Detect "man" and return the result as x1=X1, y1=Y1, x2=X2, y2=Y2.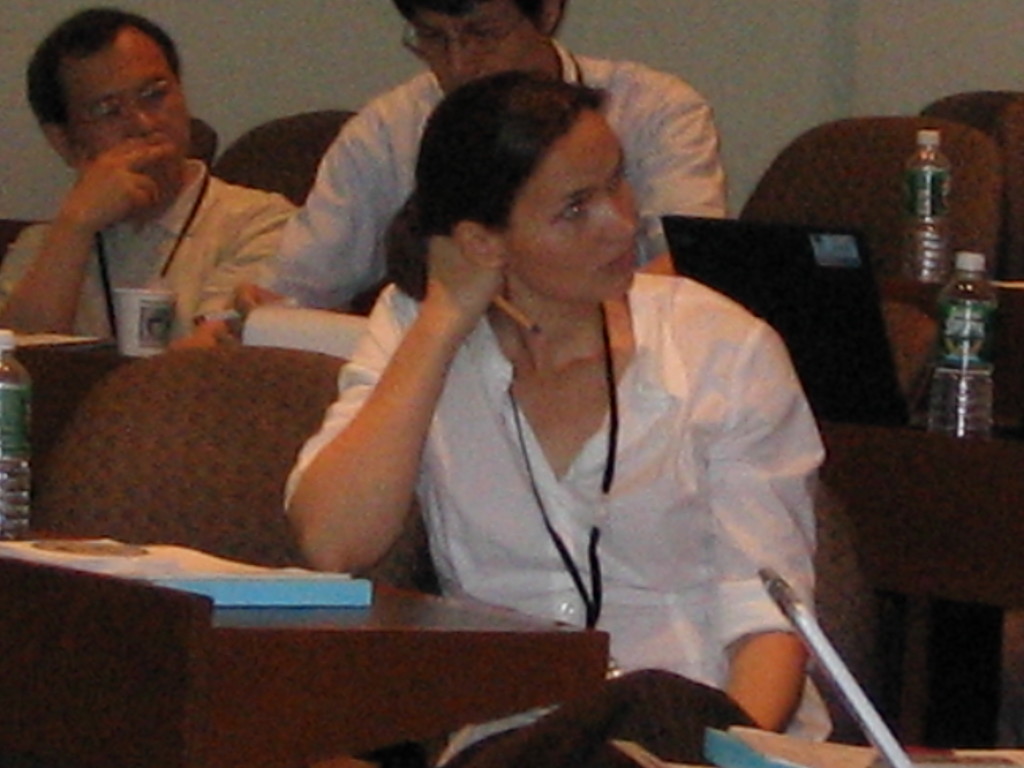
x1=0, y1=8, x2=297, y2=342.
